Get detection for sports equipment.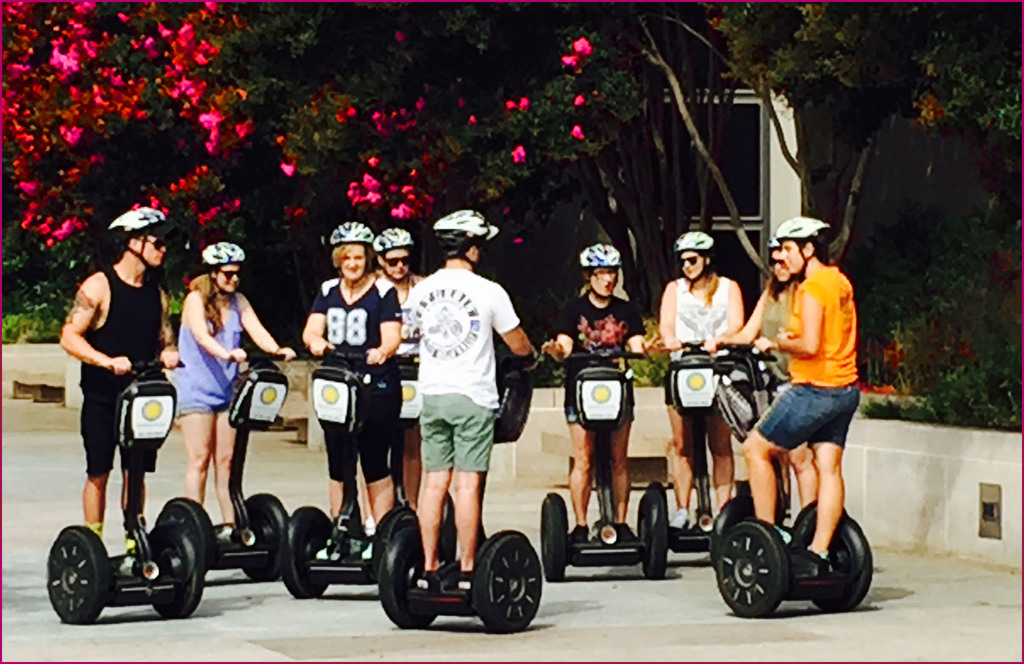
Detection: [x1=579, y1=244, x2=621, y2=300].
